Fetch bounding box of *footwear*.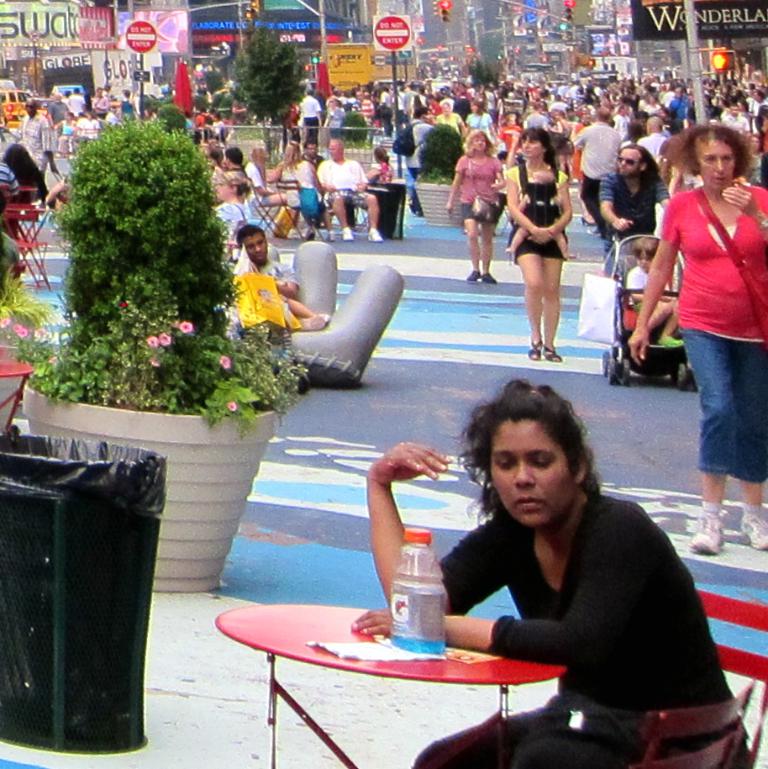
Bbox: Rect(690, 507, 727, 553).
